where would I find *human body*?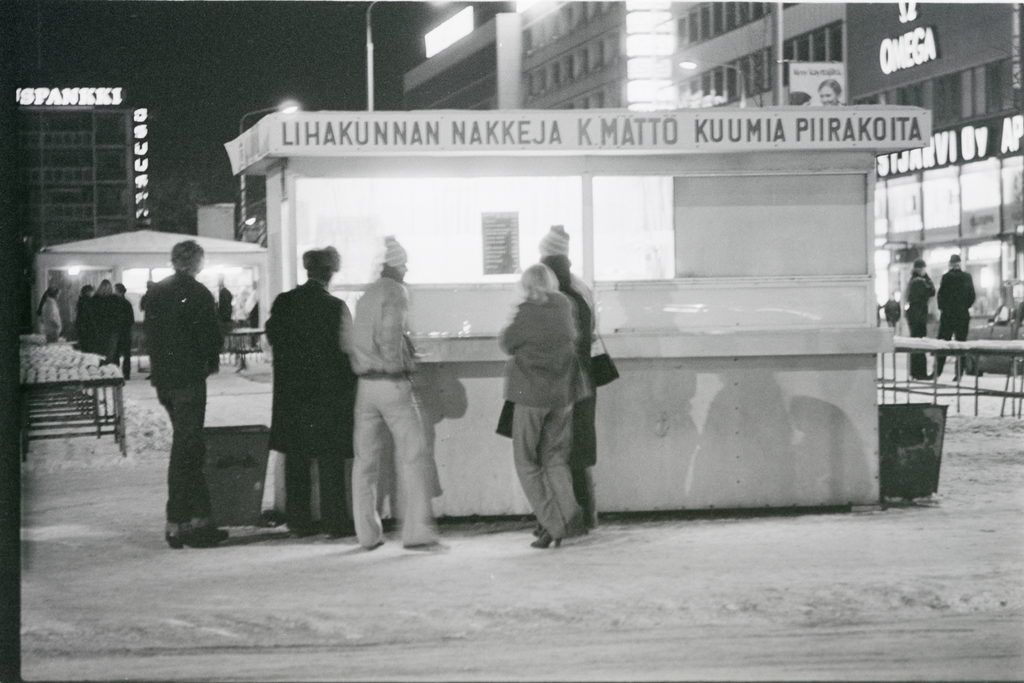
At pyautogui.locateOnScreen(913, 274, 933, 378).
